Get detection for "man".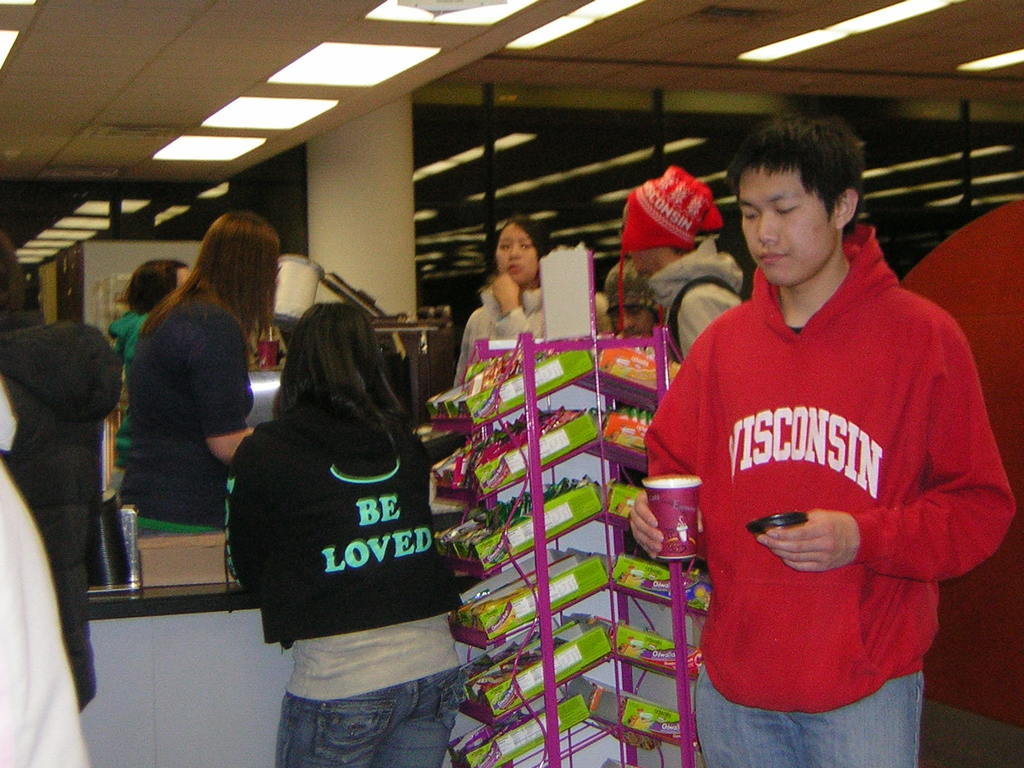
Detection: 609,163,742,357.
